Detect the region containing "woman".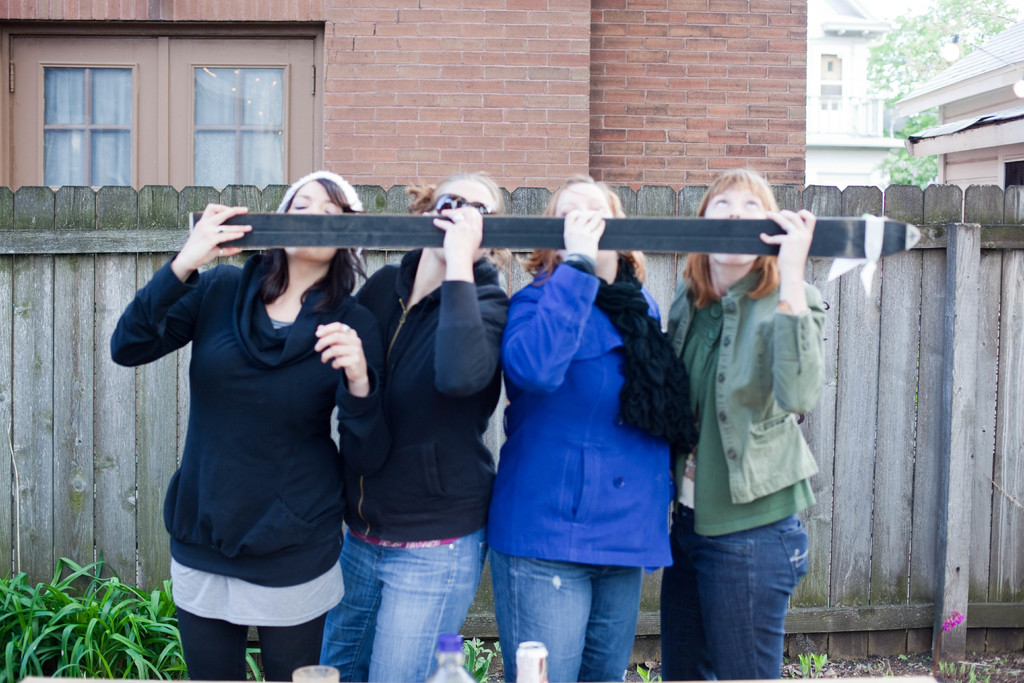
[492,172,694,682].
